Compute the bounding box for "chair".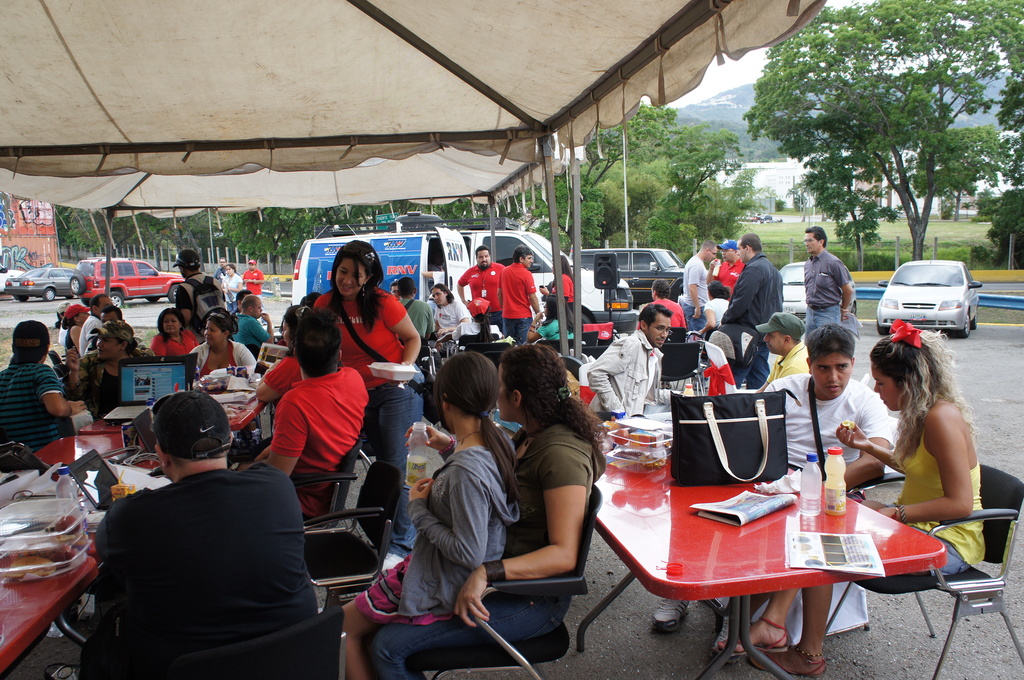
box=[577, 346, 610, 363].
